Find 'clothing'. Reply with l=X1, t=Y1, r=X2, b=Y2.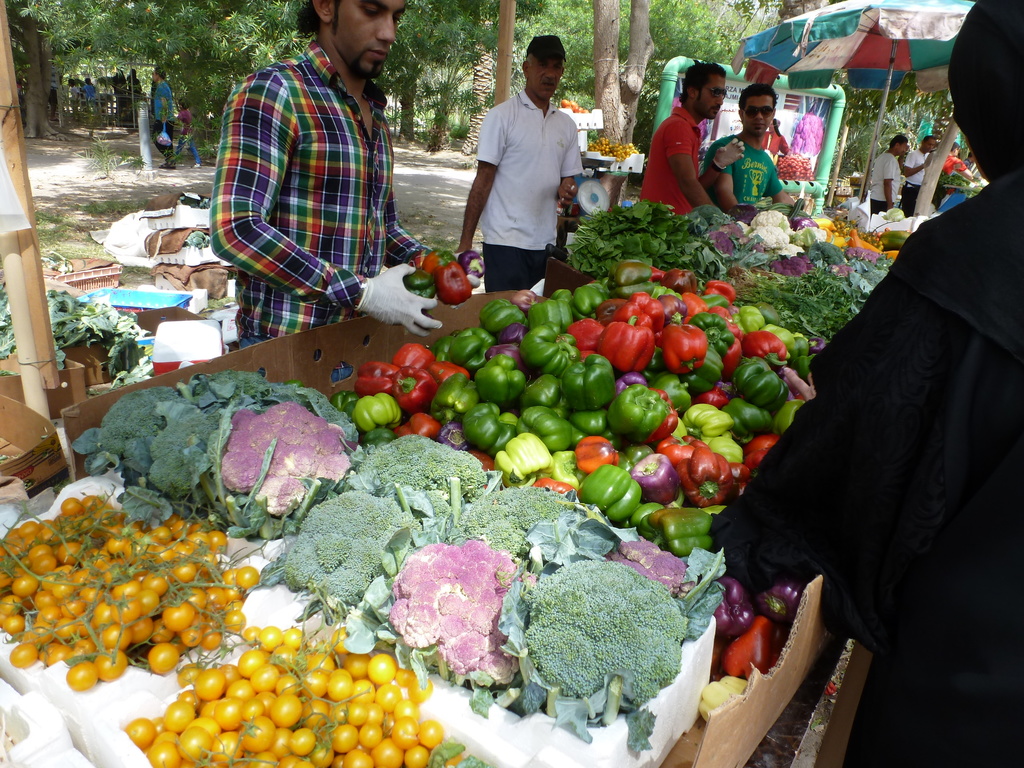
l=762, t=132, r=788, b=157.
